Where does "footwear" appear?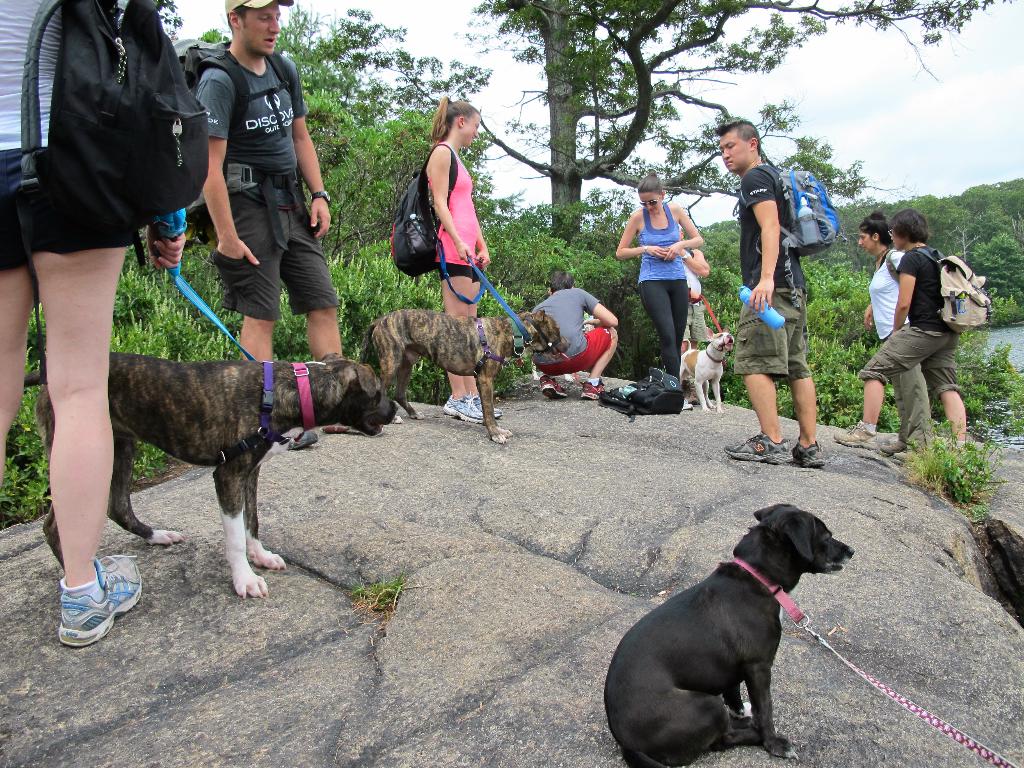
Appears at box=[541, 377, 567, 399].
